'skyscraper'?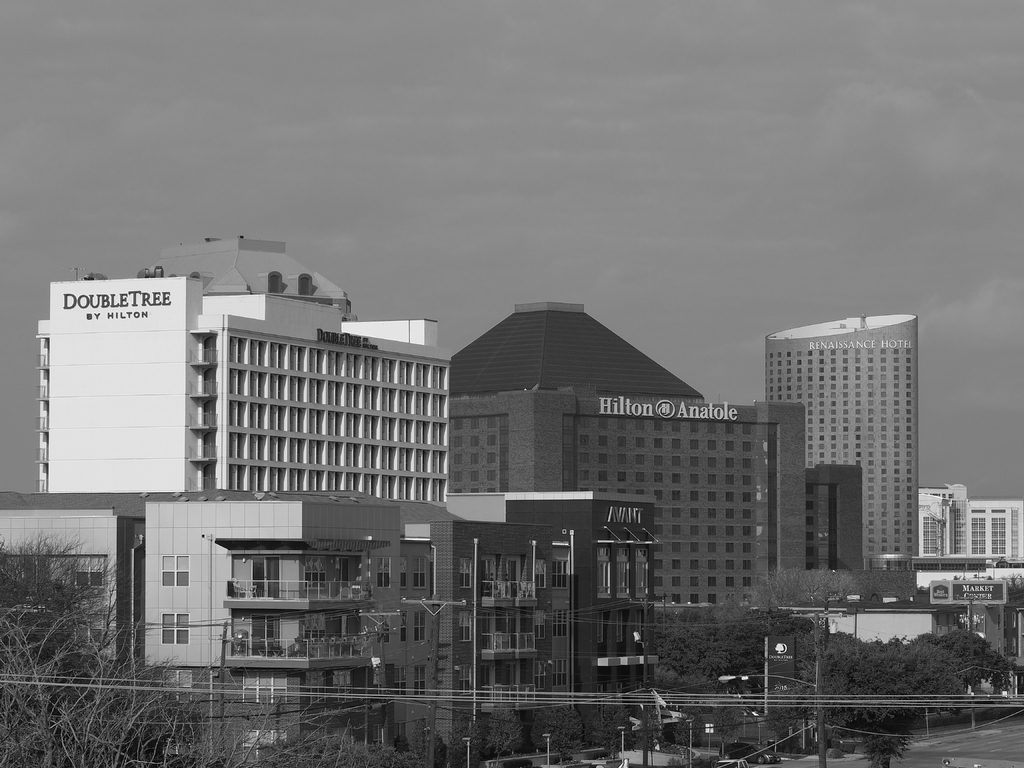
bbox=(765, 330, 935, 600)
